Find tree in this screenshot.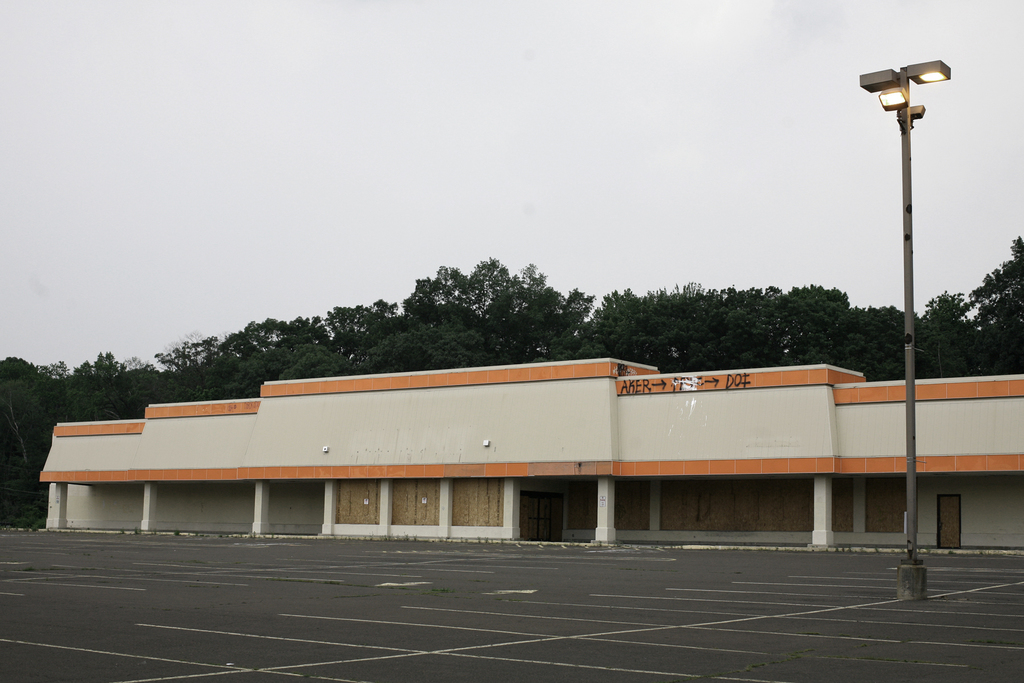
The bounding box for tree is bbox=[533, 285, 589, 355].
